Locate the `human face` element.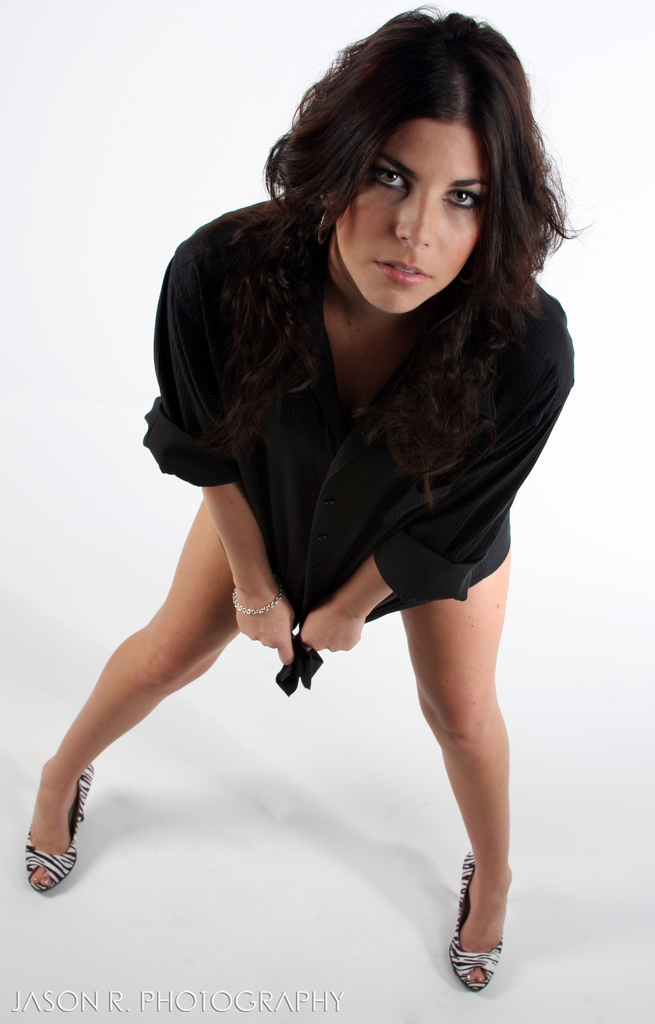
Element bbox: 339 101 511 307.
